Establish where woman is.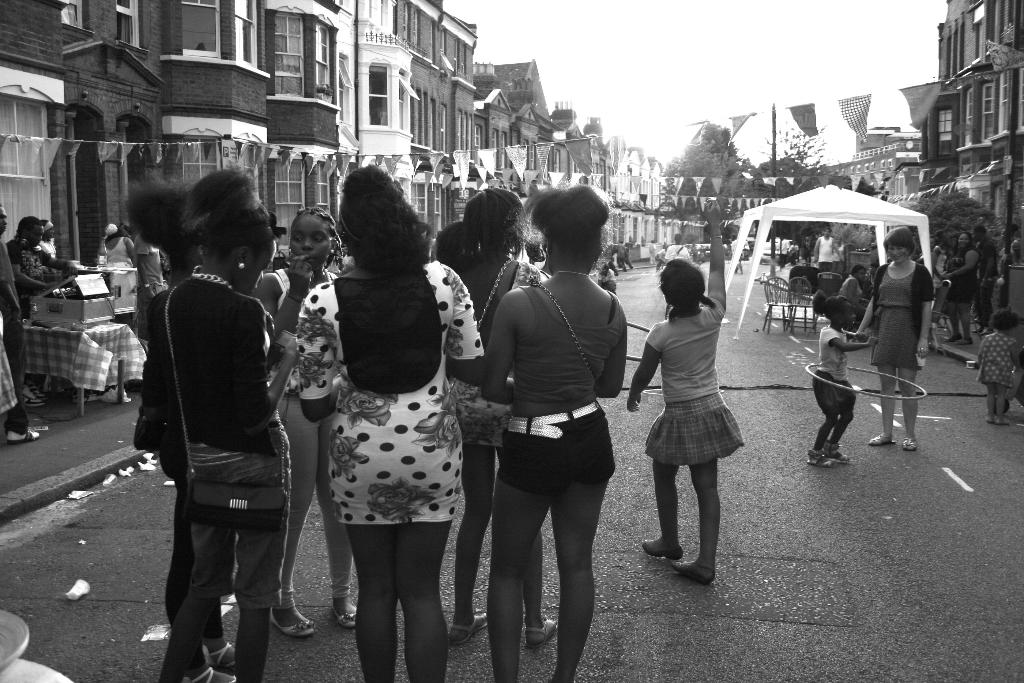
Established at (96,224,134,265).
